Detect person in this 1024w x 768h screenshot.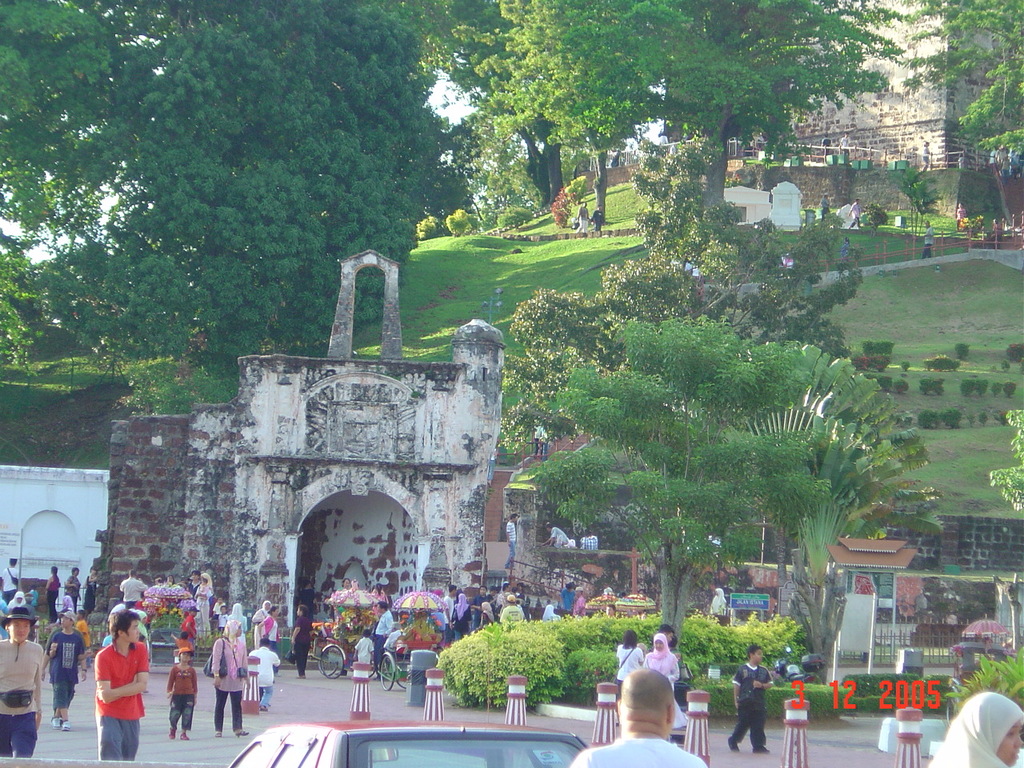
Detection: locate(106, 602, 132, 624).
